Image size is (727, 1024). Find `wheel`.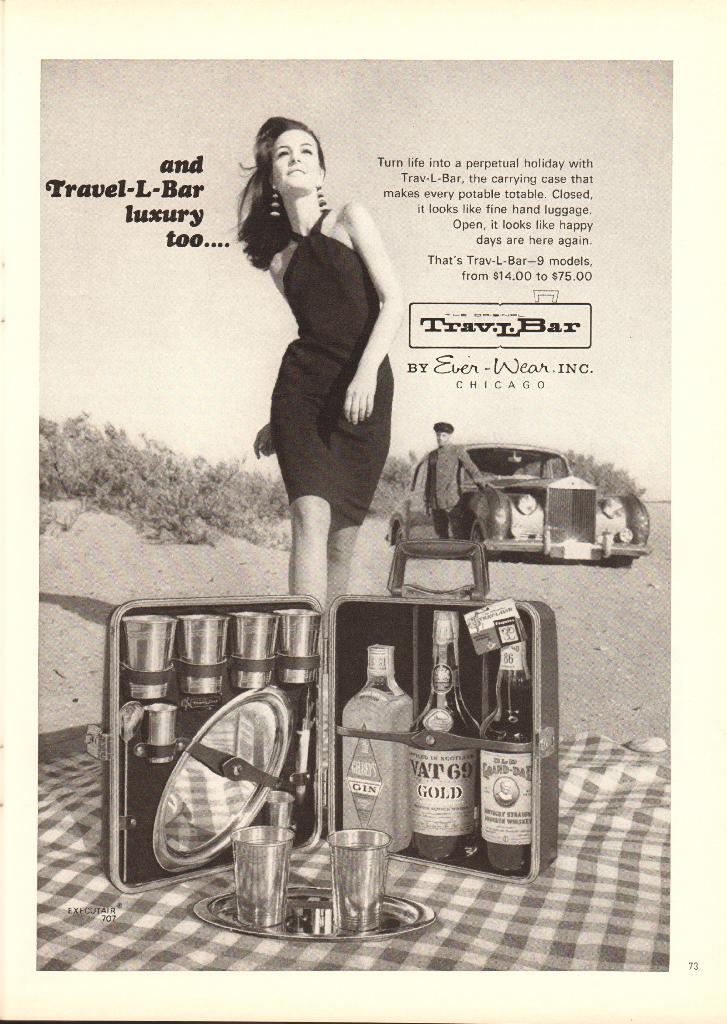
pyautogui.locateOnScreen(613, 556, 631, 567).
